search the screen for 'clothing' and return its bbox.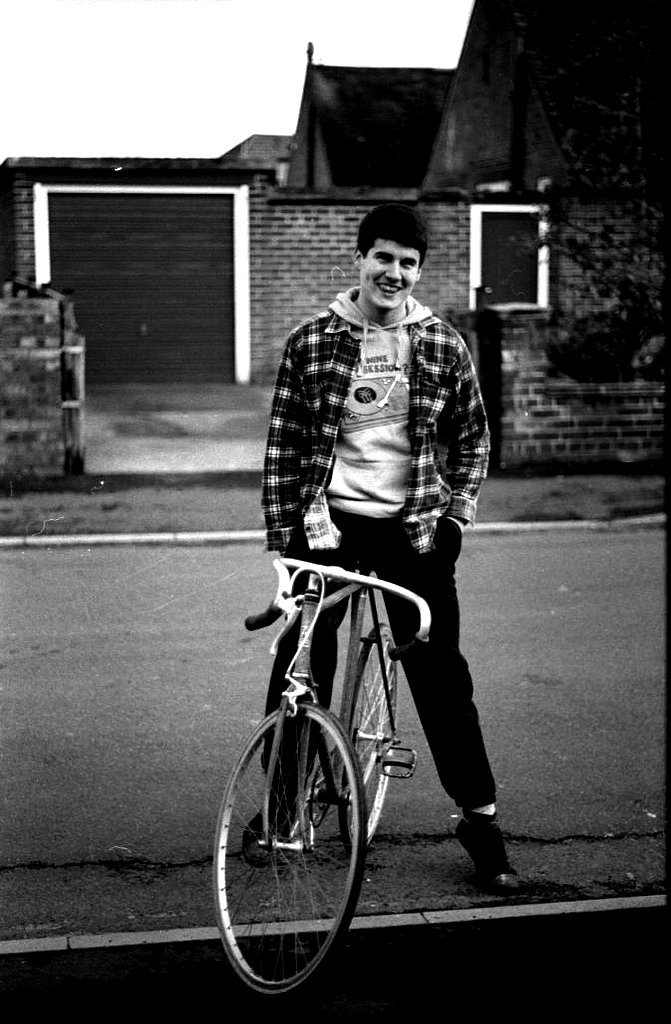
Found: [234,233,490,804].
